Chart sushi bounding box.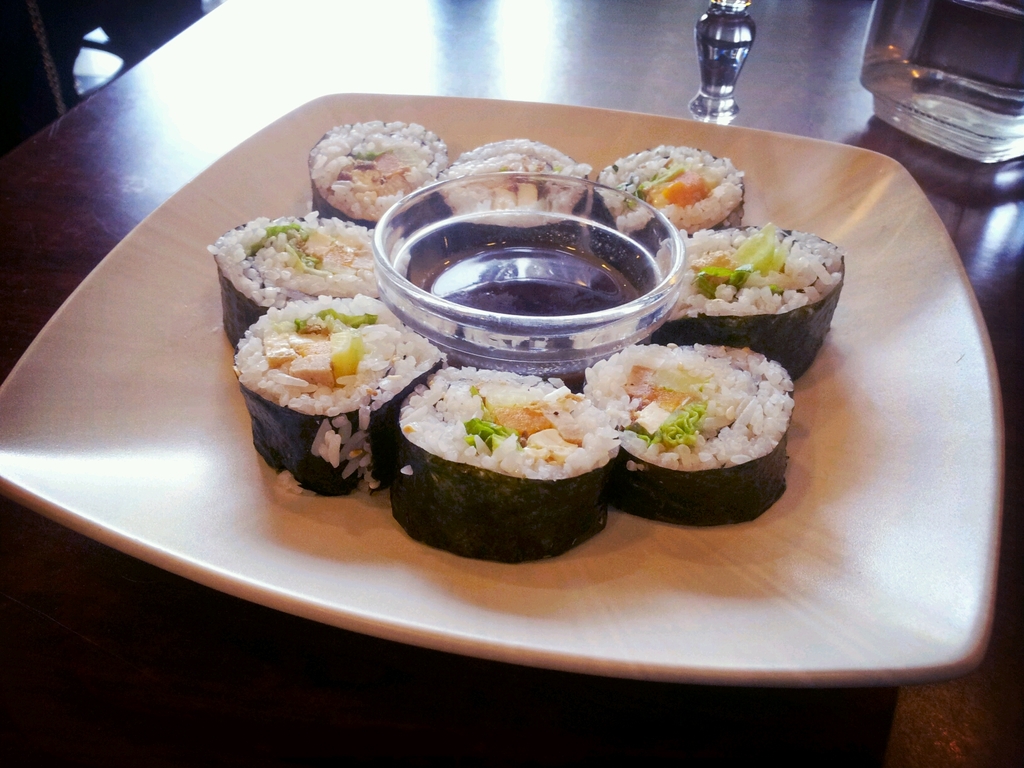
Charted: bbox(392, 356, 627, 569).
